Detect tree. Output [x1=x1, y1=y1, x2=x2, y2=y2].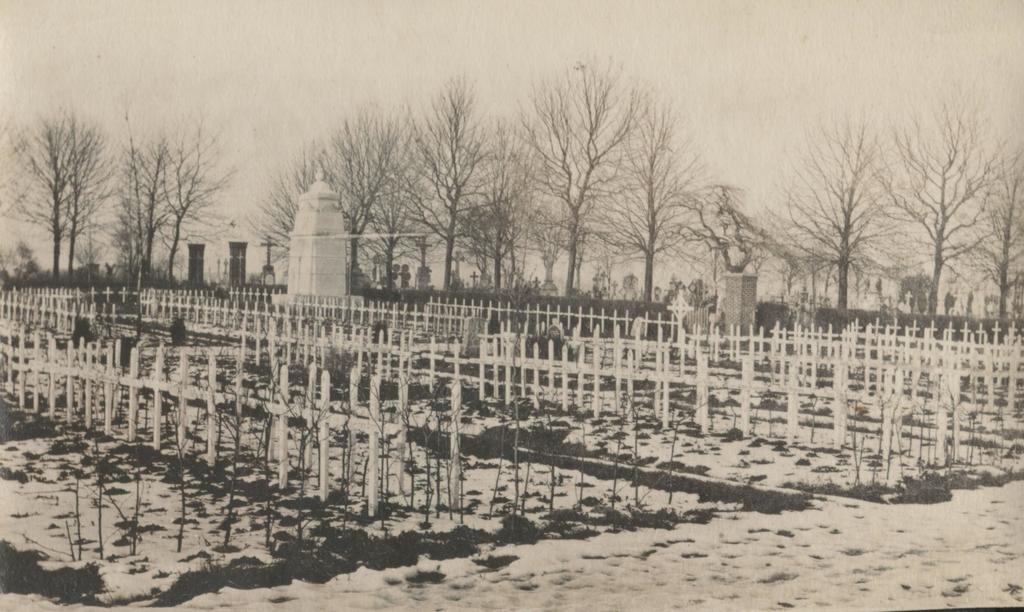
[x1=134, y1=97, x2=241, y2=283].
